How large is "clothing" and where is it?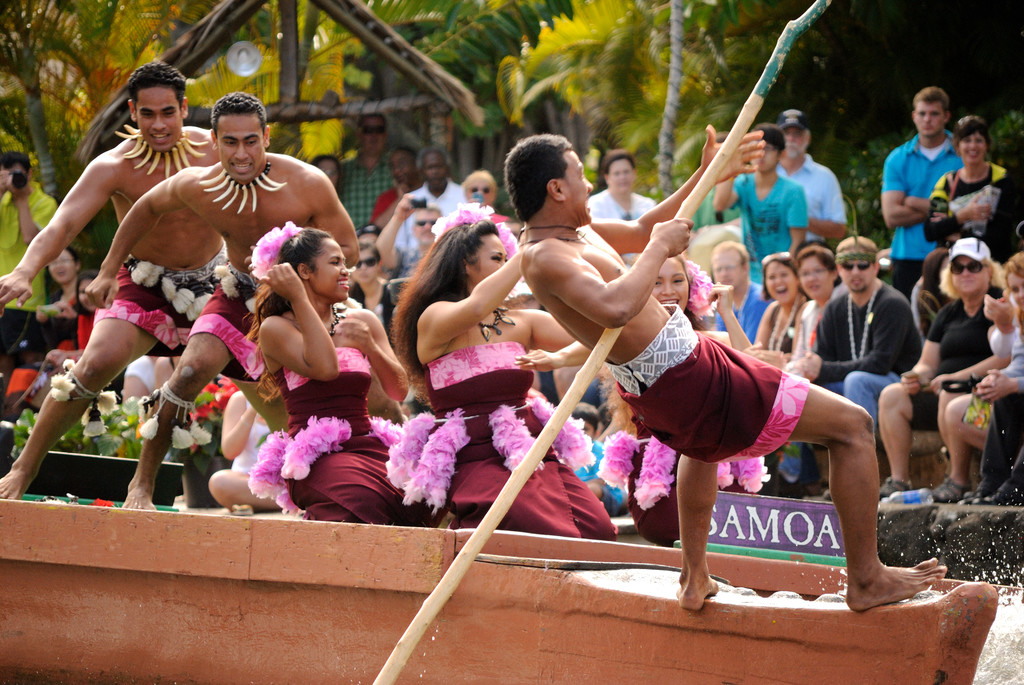
Bounding box: bbox=[444, 335, 614, 544].
